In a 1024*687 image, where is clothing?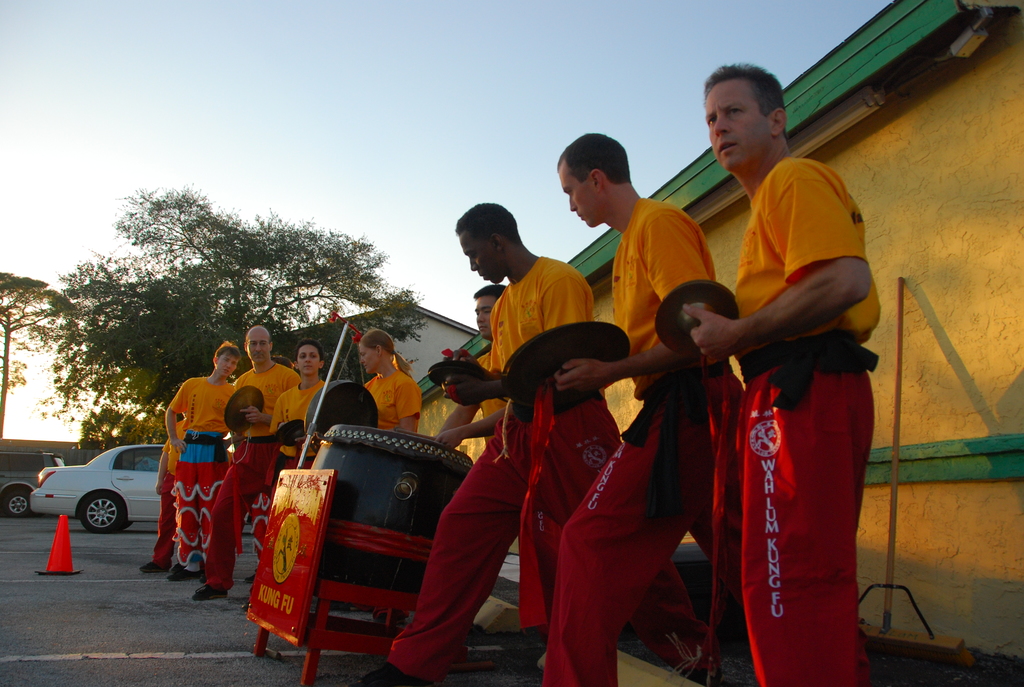
552/186/743/686.
